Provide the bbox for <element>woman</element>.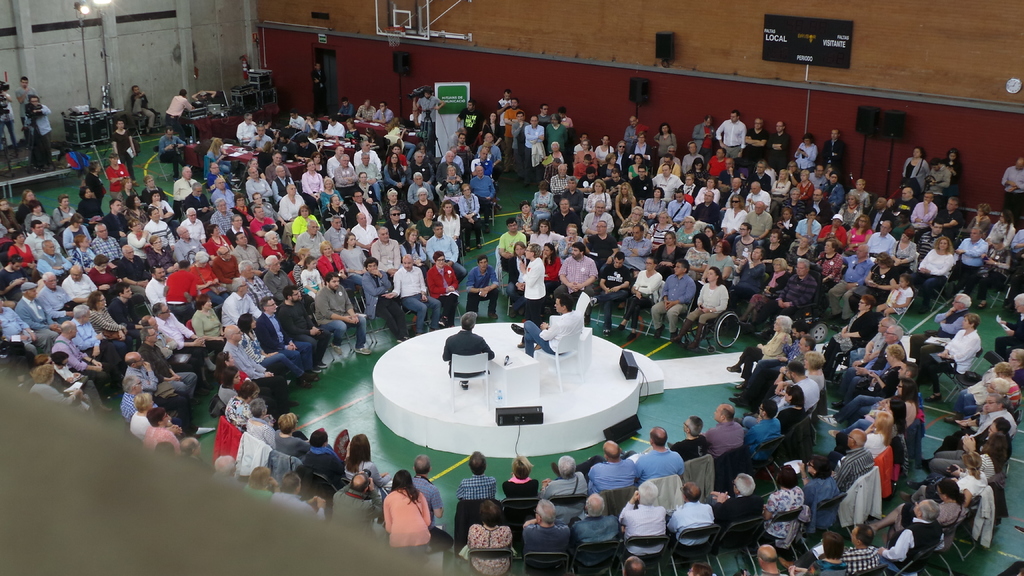
[899, 141, 931, 197].
